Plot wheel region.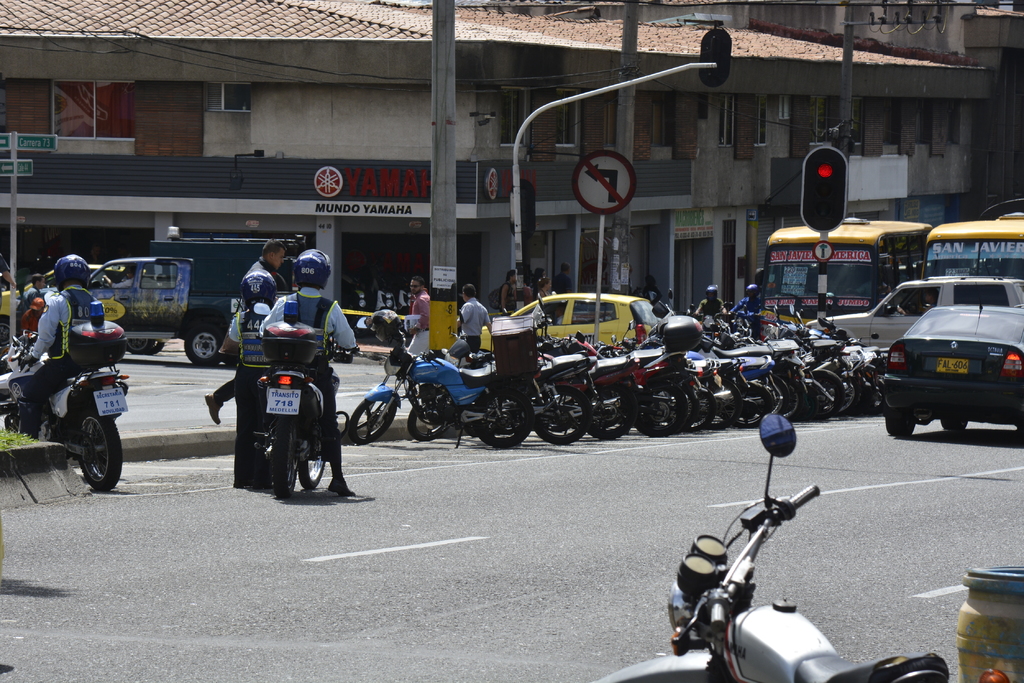
Plotted at bbox=[302, 423, 326, 491].
